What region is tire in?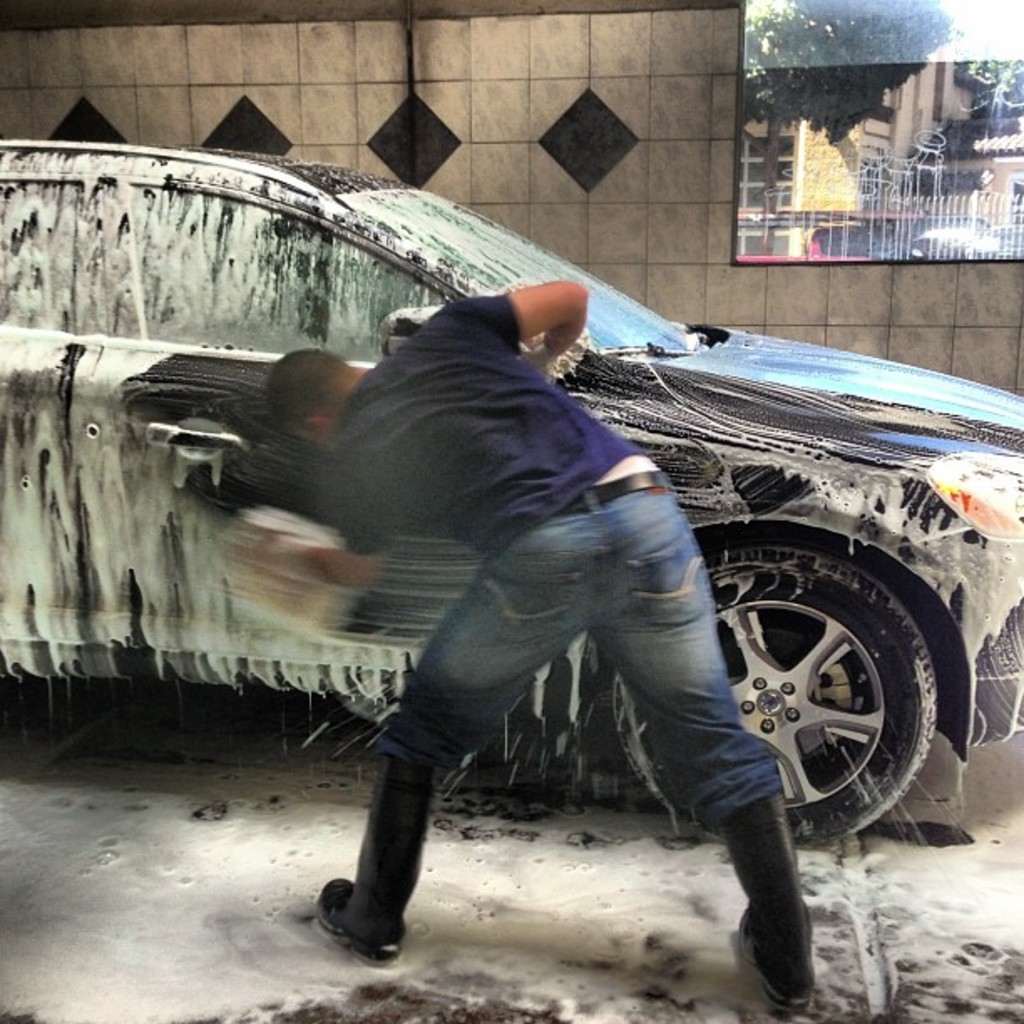
<bbox>668, 509, 982, 863</bbox>.
